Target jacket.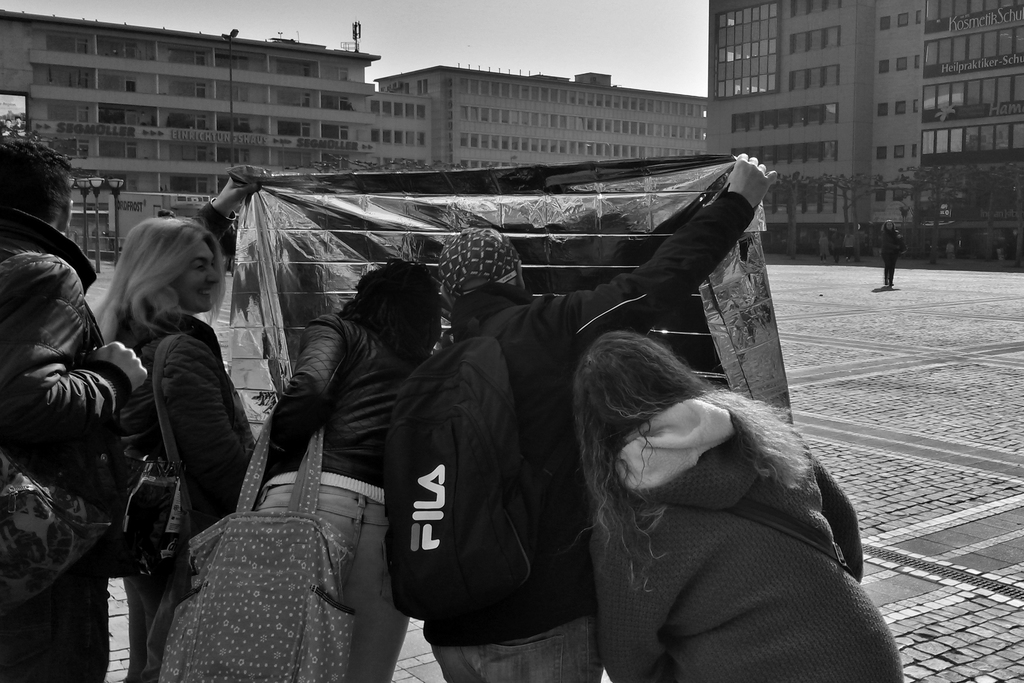
Target region: (418,189,754,645).
